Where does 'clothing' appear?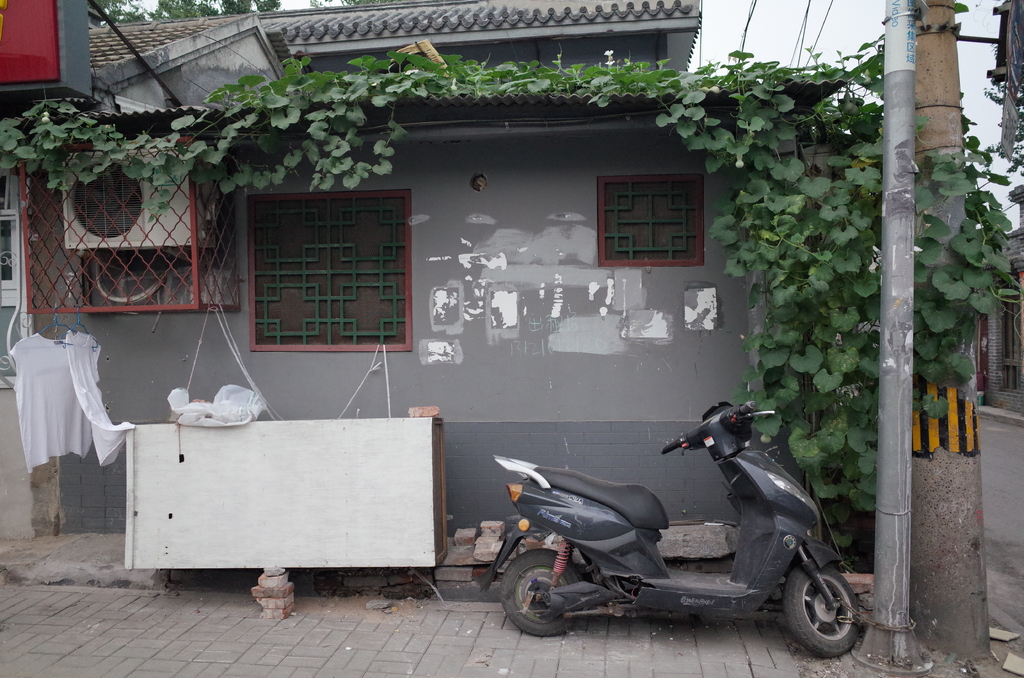
Appears at region(9, 326, 95, 470).
